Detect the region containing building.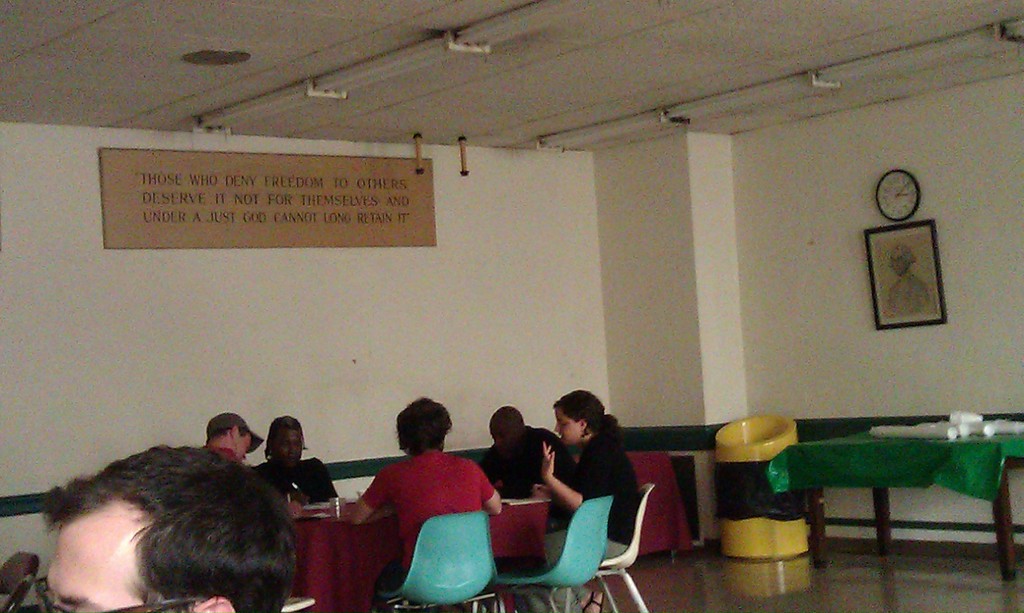
BBox(0, 0, 1023, 612).
